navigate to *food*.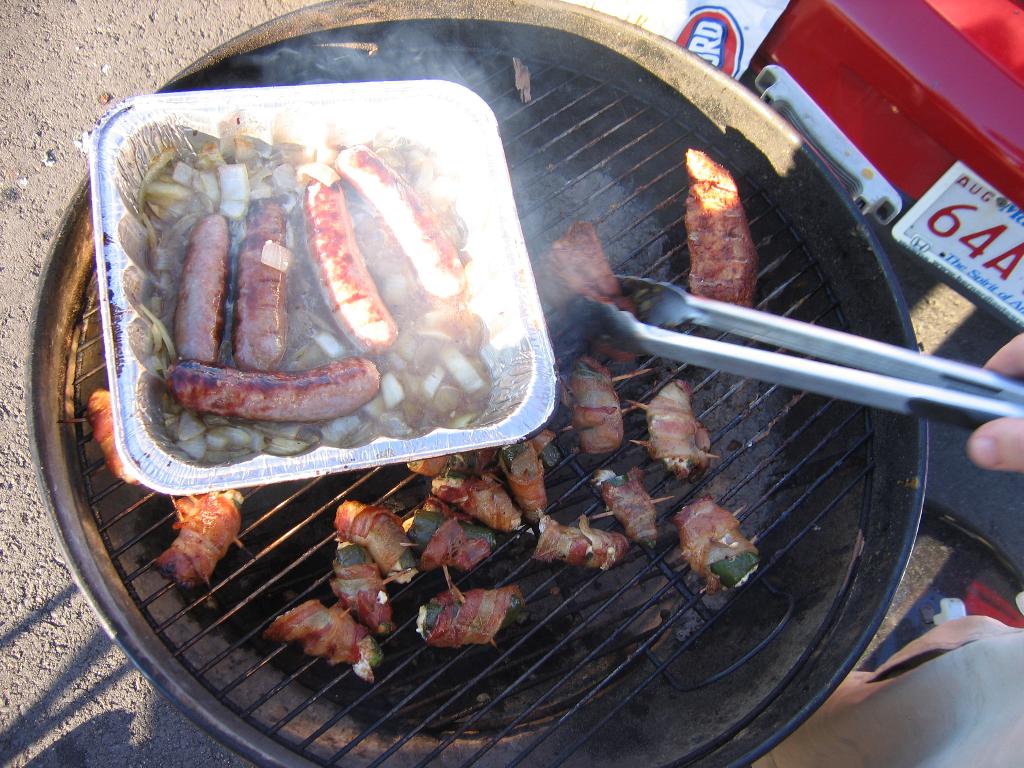
Navigation target: {"left": 88, "top": 390, "right": 138, "bottom": 485}.
